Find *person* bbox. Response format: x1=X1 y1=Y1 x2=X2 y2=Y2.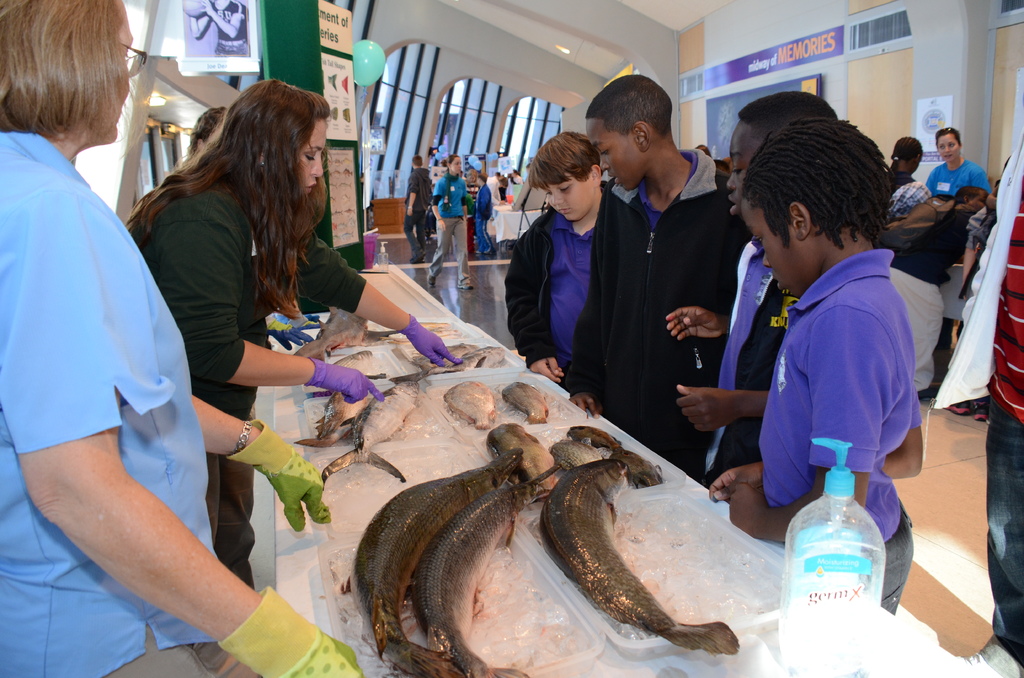
x1=0 y1=0 x2=366 y2=677.
